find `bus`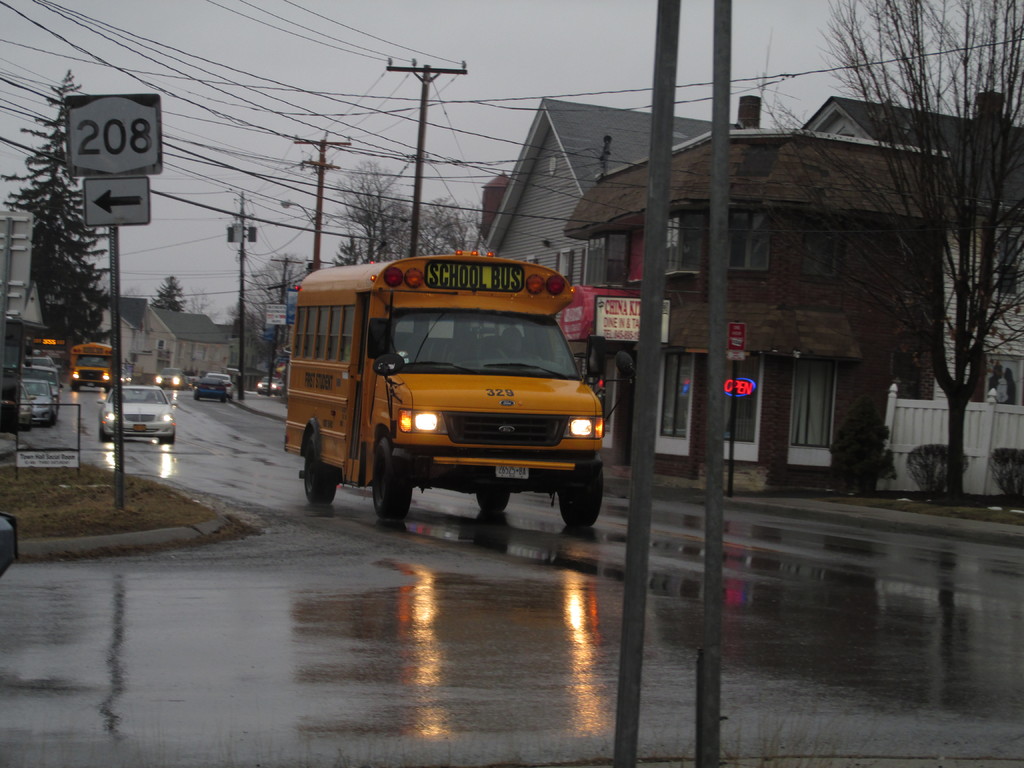
region(73, 342, 116, 395)
